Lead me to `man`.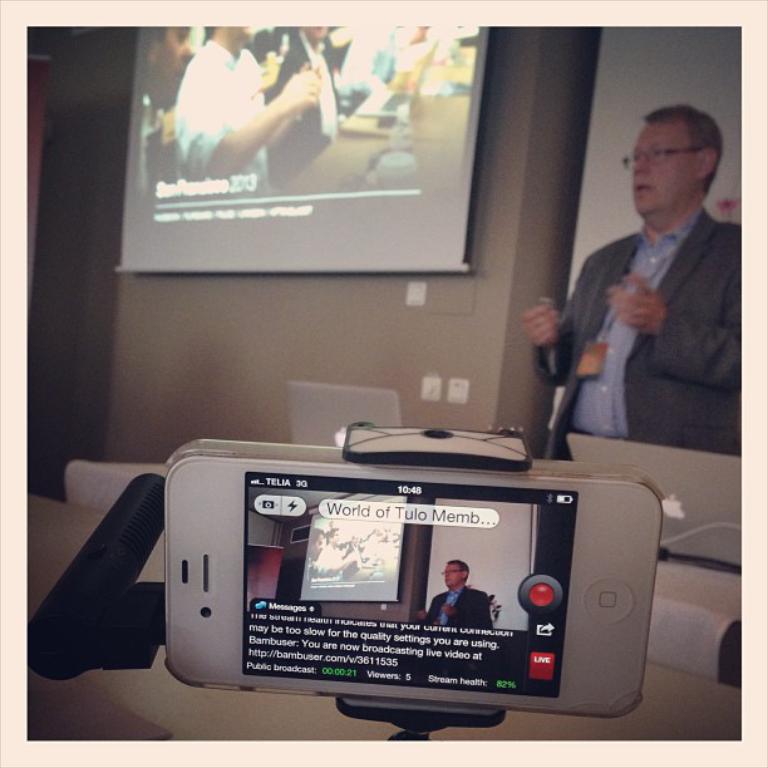
Lead to {"x1": 418, "y1": 561, "x2": 491, "y2": 629}.
